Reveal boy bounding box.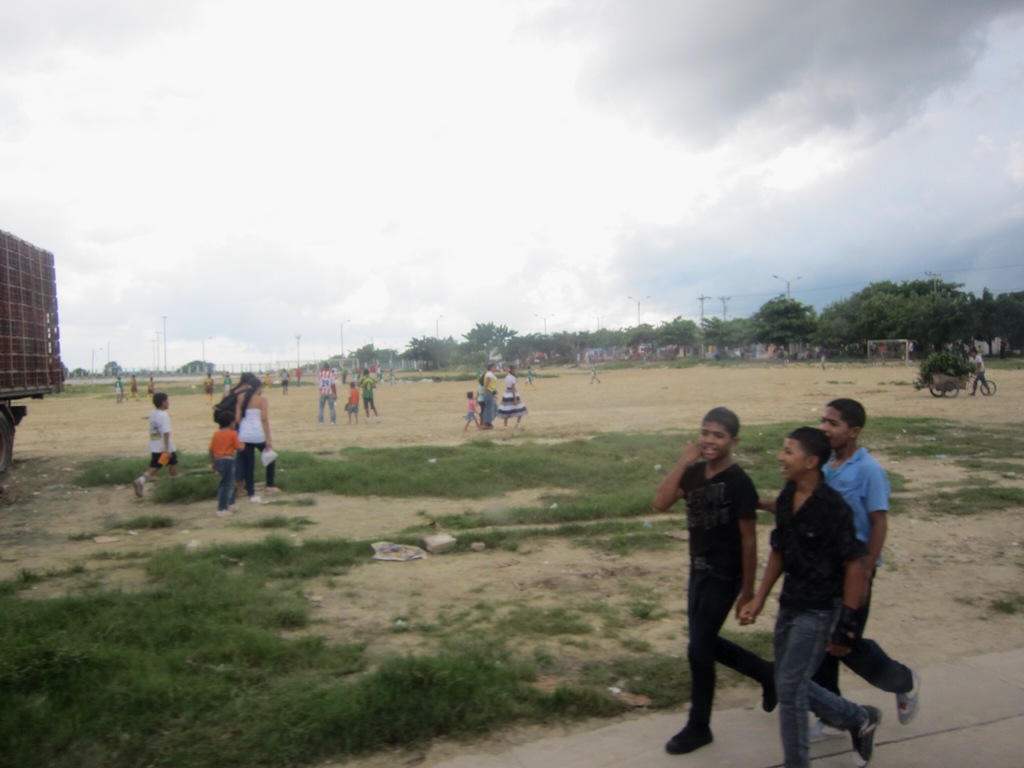
Revealed: (left=343, top=378, right=356, bottom=424).
